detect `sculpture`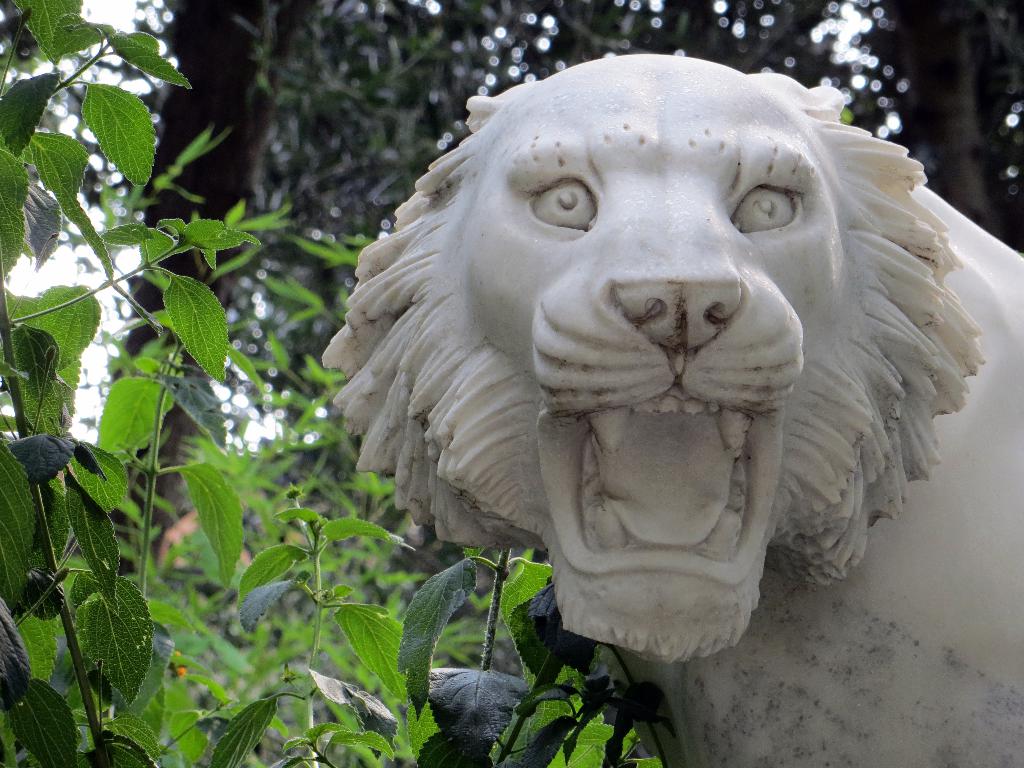
(321, 51, 980, 657)
